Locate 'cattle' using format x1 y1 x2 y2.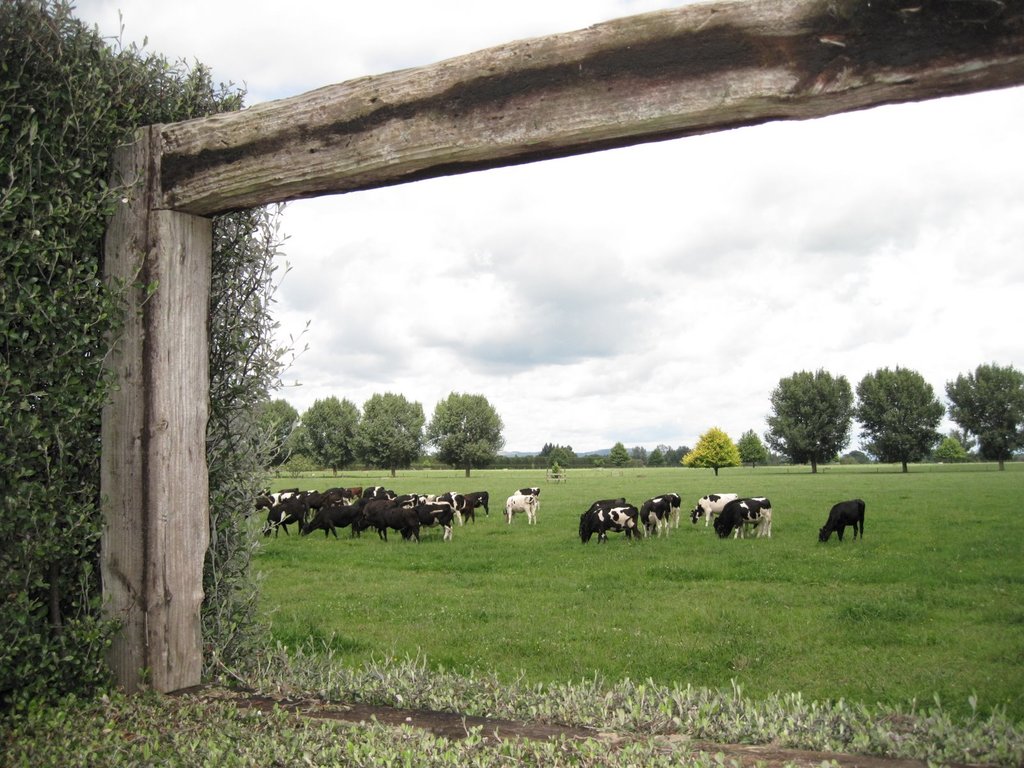
459 492 475 520.
